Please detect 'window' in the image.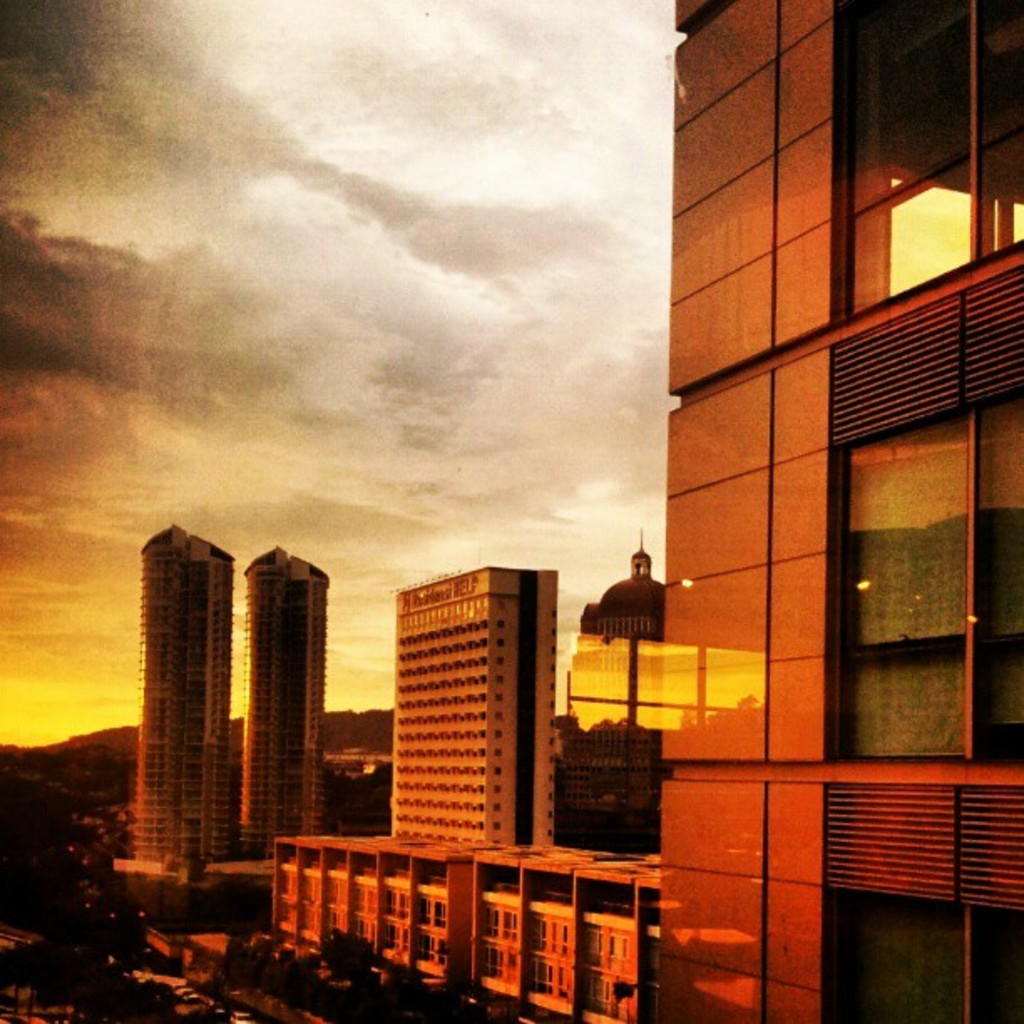
[x1=385, y1=882, x2=402, y2=914].
